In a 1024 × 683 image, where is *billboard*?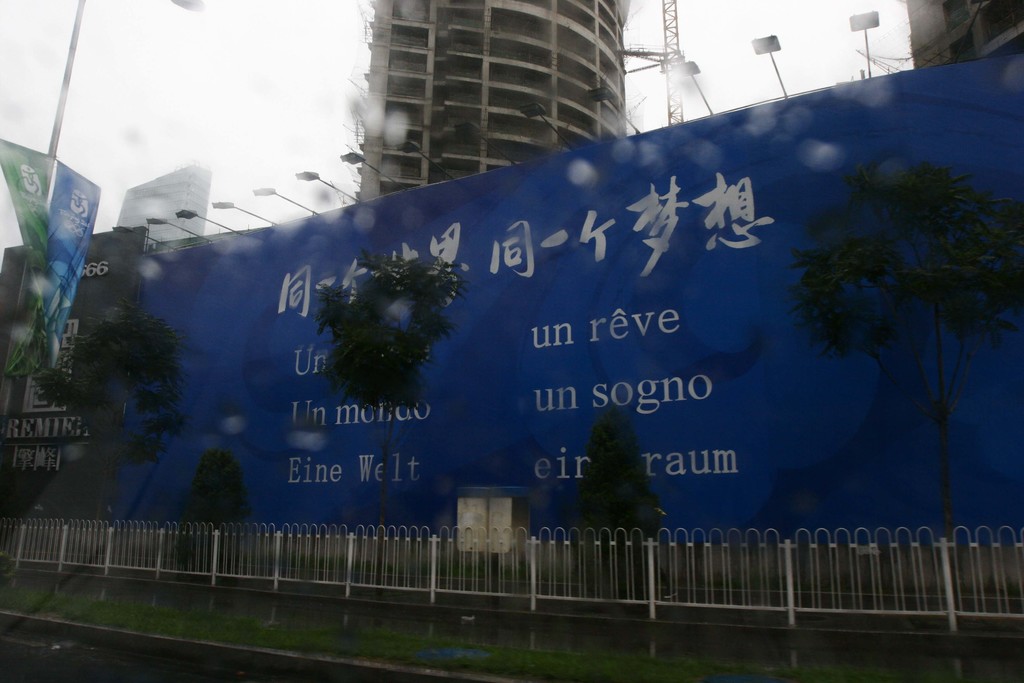
(0,231,147,527).
